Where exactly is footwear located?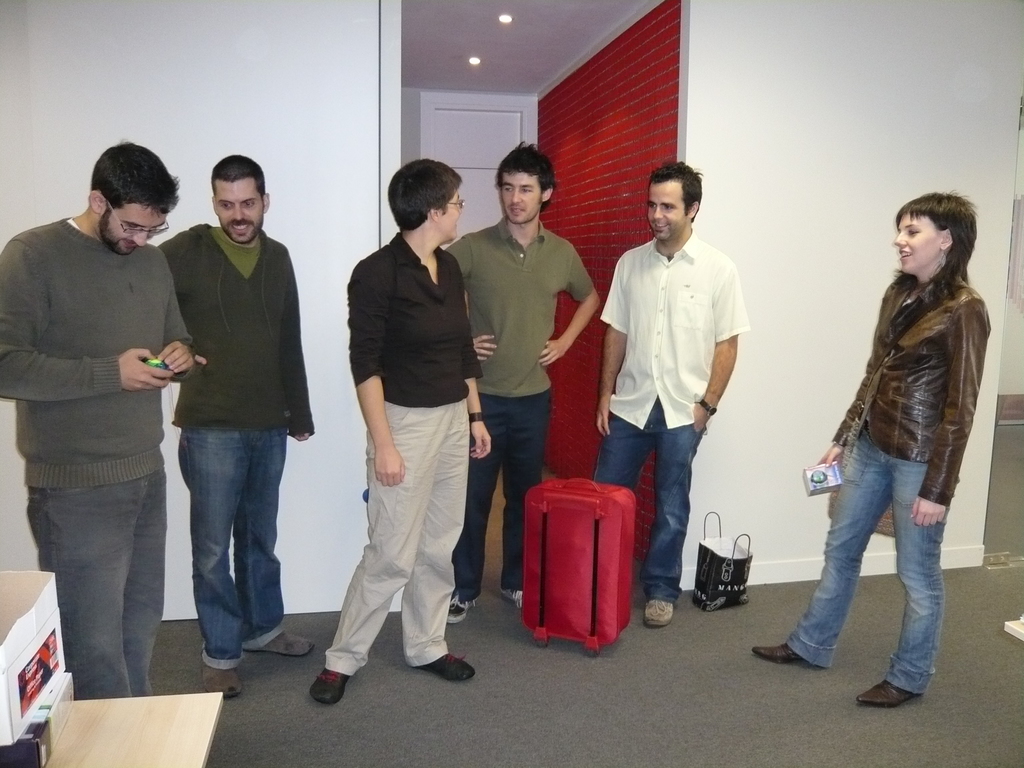
Its bounding box is (x1=751, y1=635, x2=808, y2=668).
